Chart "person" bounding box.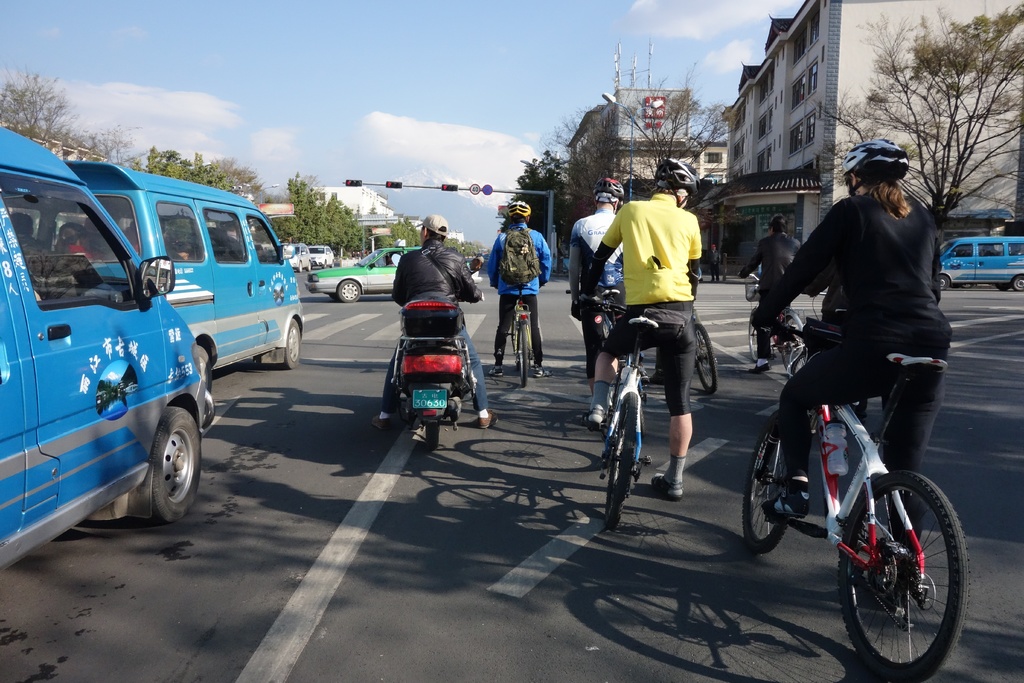
Charted: x1=486, y1=200, x2=553, y2=383.
